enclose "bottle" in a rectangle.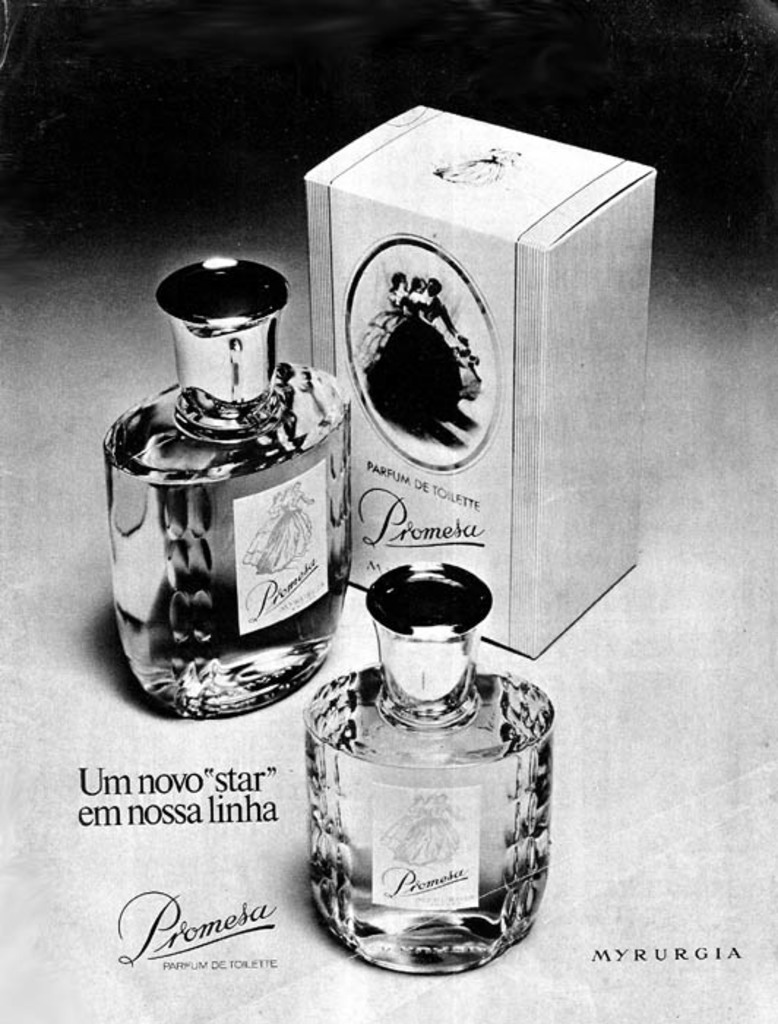
bbox=(95, 256, 354, 721).
